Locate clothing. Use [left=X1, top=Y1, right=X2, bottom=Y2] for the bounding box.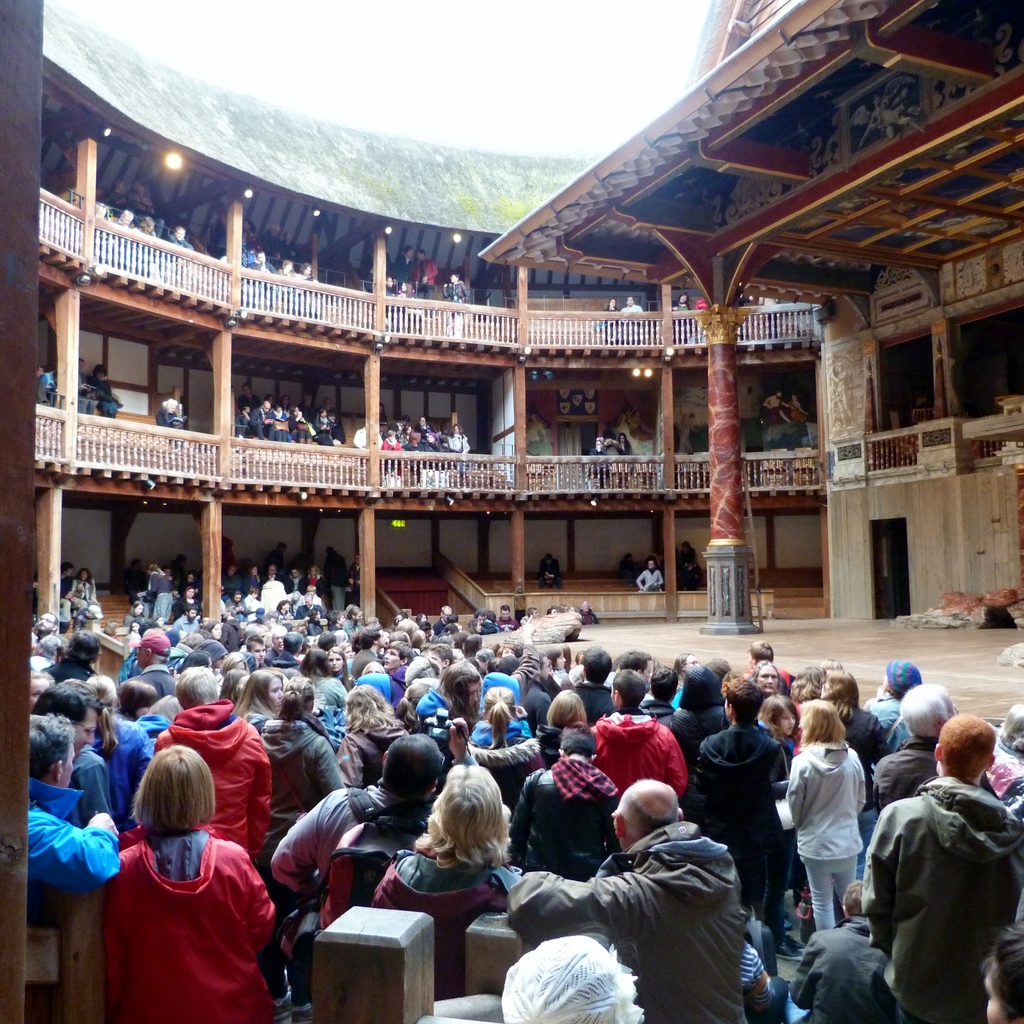
[left=676, top=414, right=698, bottom=456].
